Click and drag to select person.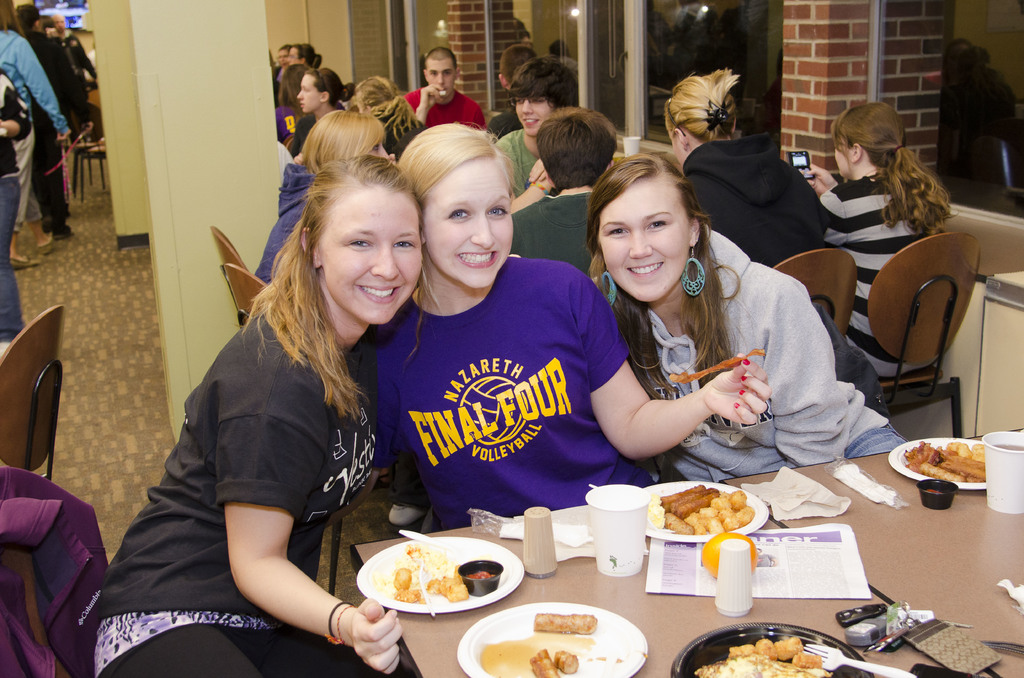
Selection: 108, 143, 420, 677.
